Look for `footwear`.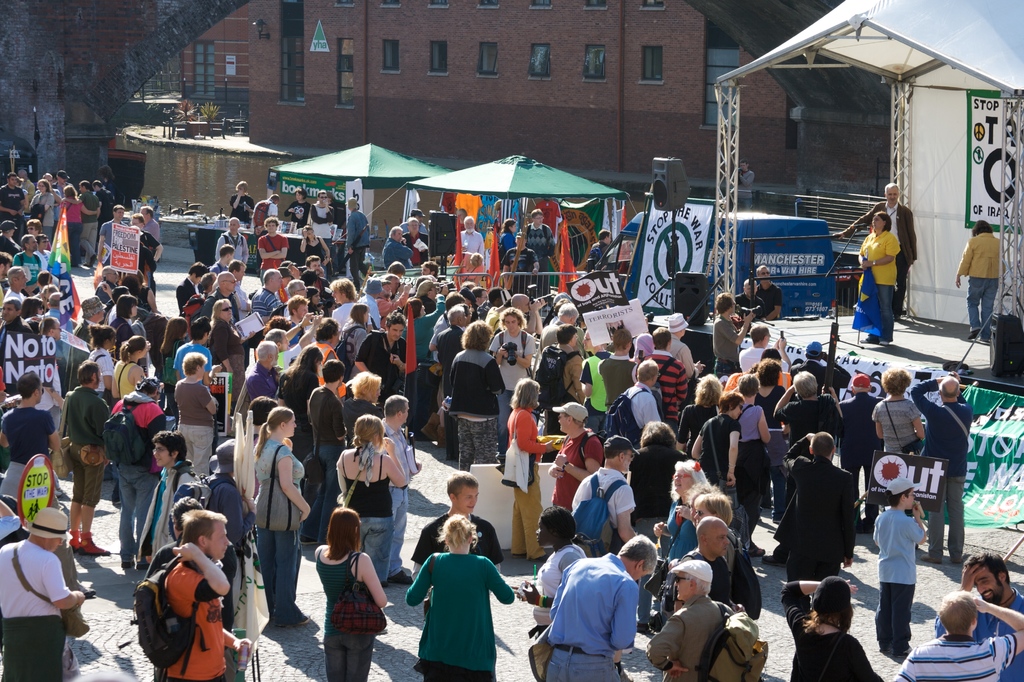
Found: BBox(377, 581, 391, 589).
